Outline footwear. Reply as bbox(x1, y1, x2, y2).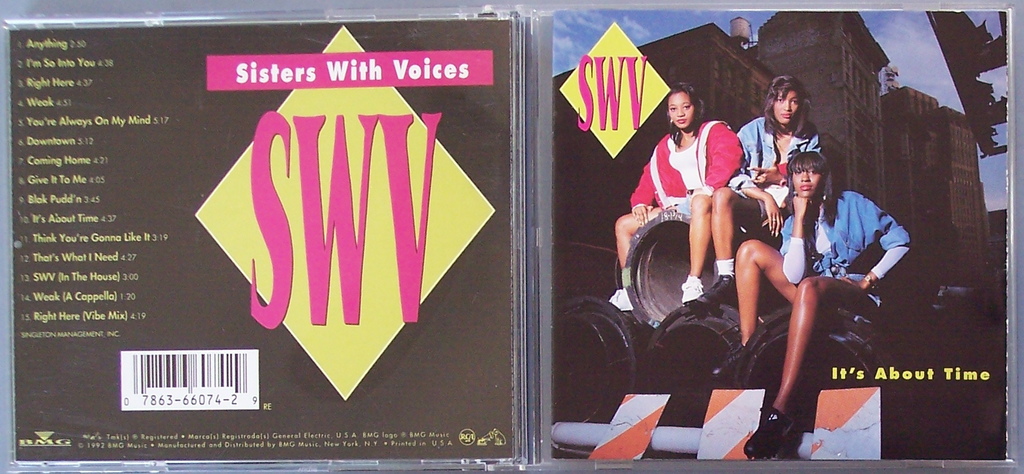
bbox(744, 406, 794, 454).
